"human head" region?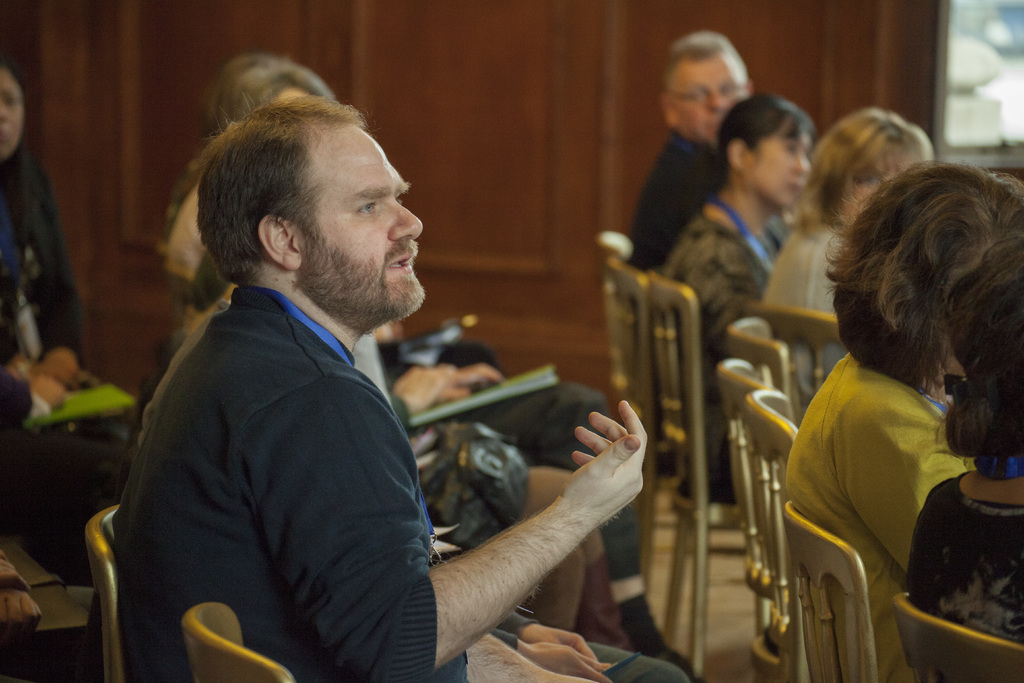
(805, 106, 936, 228)
